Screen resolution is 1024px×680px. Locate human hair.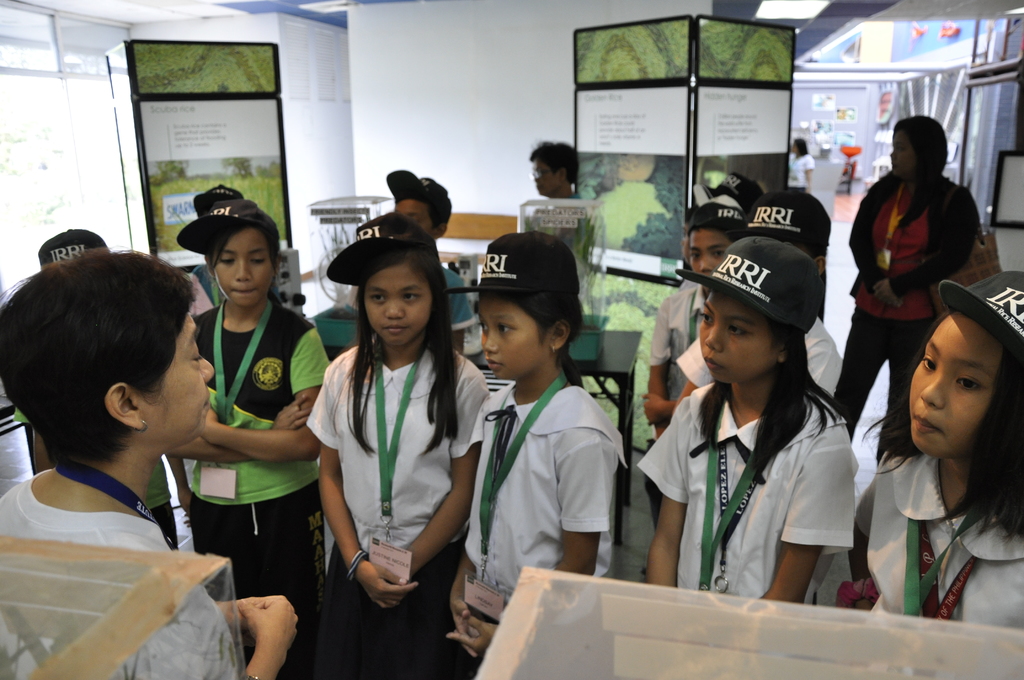
506/276/586/398.
